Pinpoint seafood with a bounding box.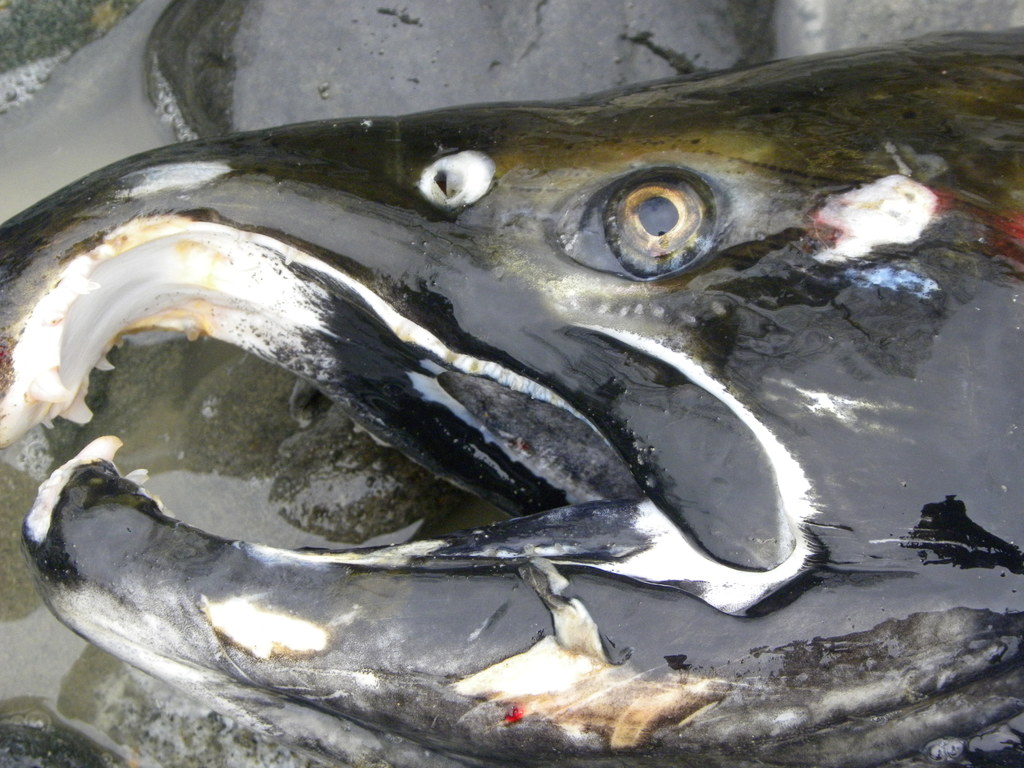
{"x1": 0, "y1": 52, "x2": 1023, "y2": 767}.
